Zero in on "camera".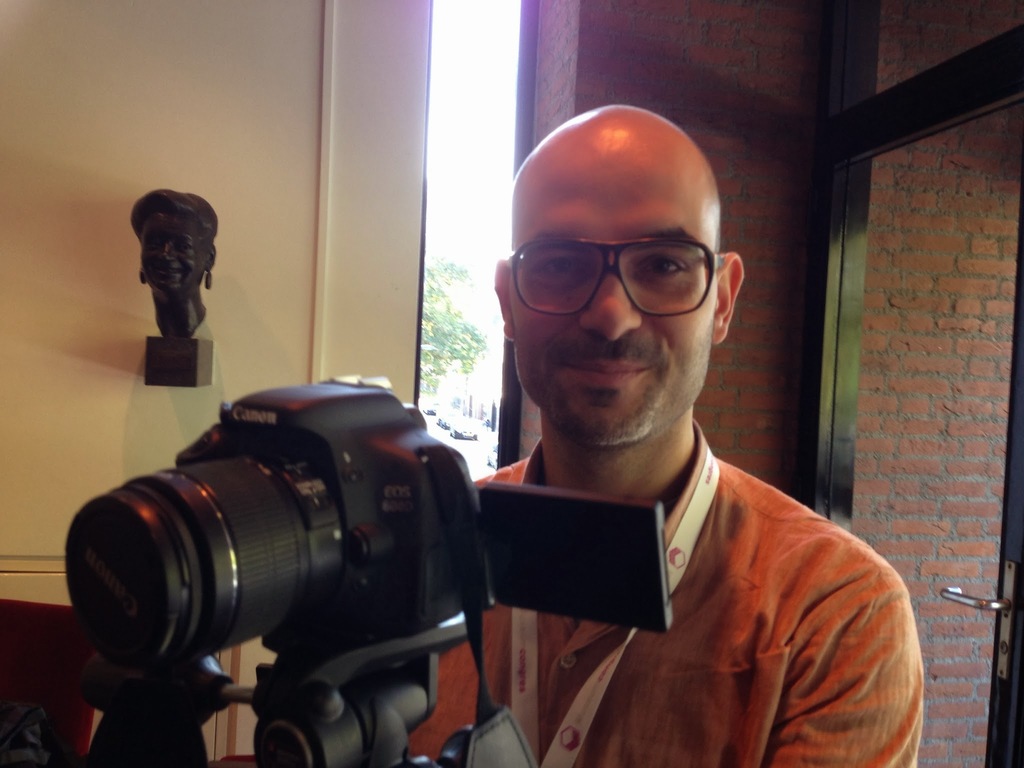
Zeroed in: (65,368,666,767).
